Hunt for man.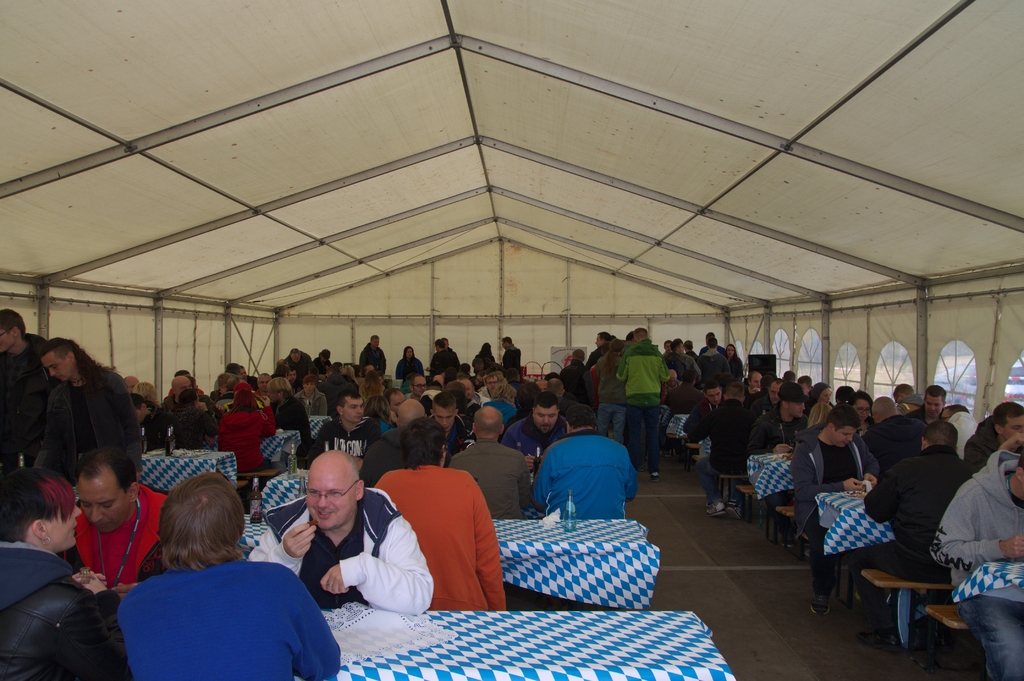
Hunted down at (x1=500, y1=337, x2=522, y2=376).
